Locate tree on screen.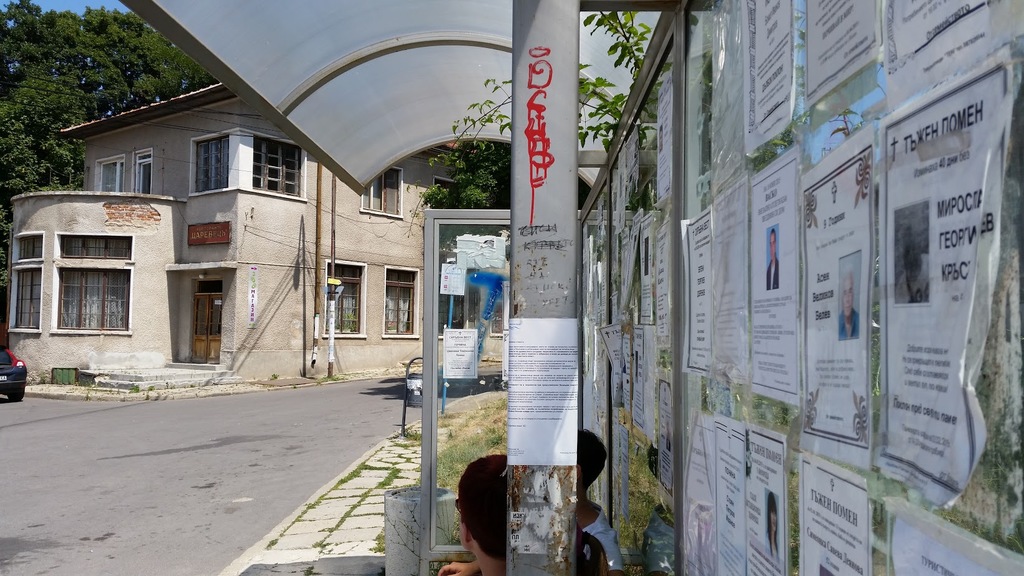
On screen at left=0, top=4, right=210, bottom=202.
